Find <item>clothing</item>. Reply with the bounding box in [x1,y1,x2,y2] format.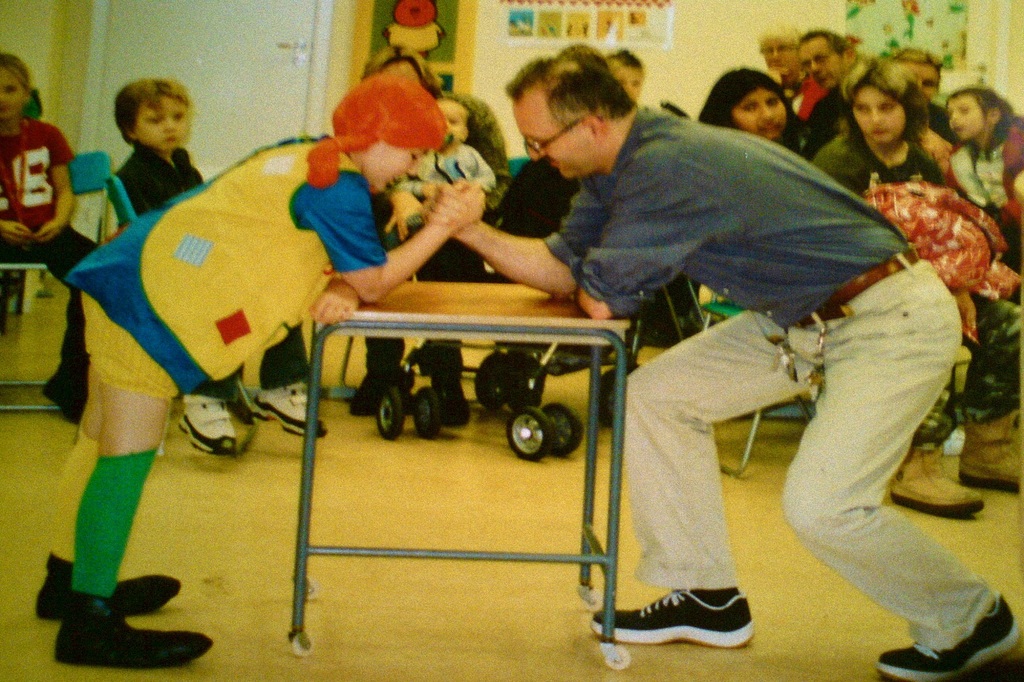
[543,100,998,647].
